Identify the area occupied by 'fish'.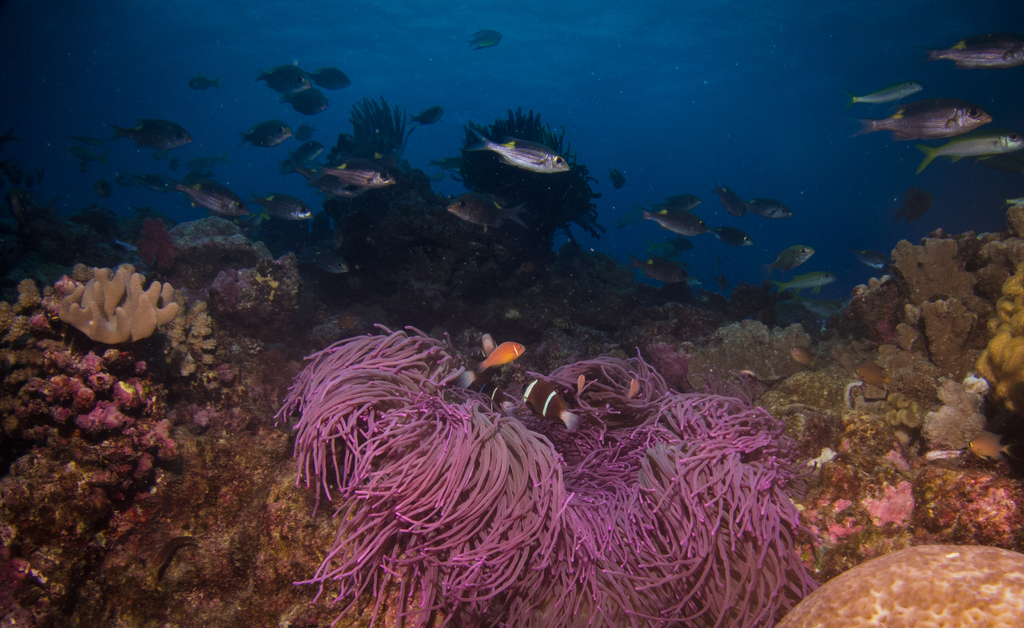
Area: (325, 159, 388, 202).
